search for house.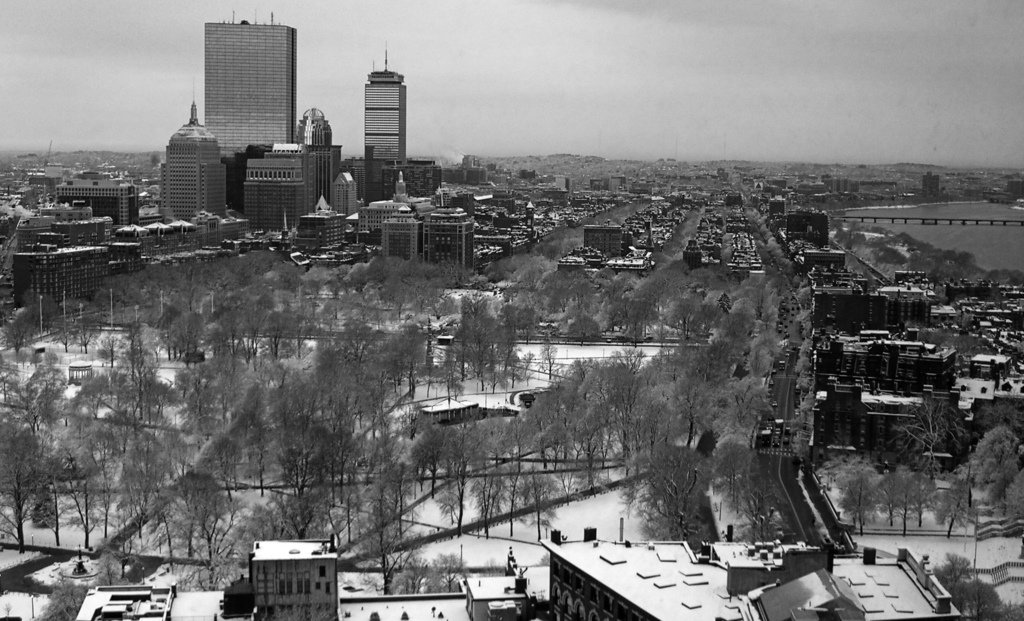
Found at region(442, 163, 488, 187).
